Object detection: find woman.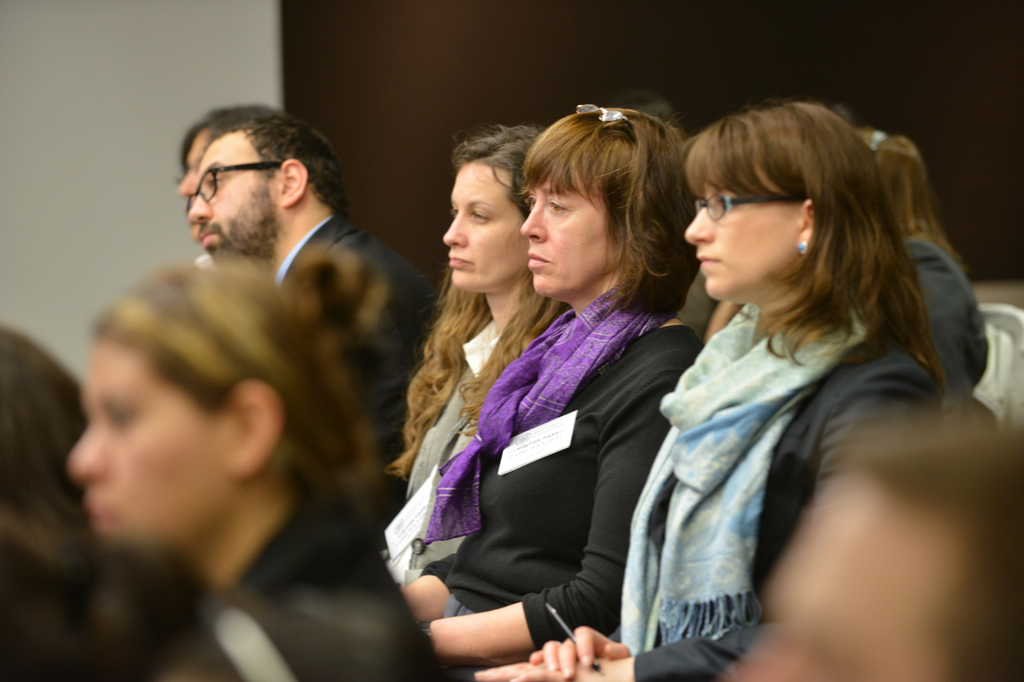
bbox(470, 99, 935, 681).
